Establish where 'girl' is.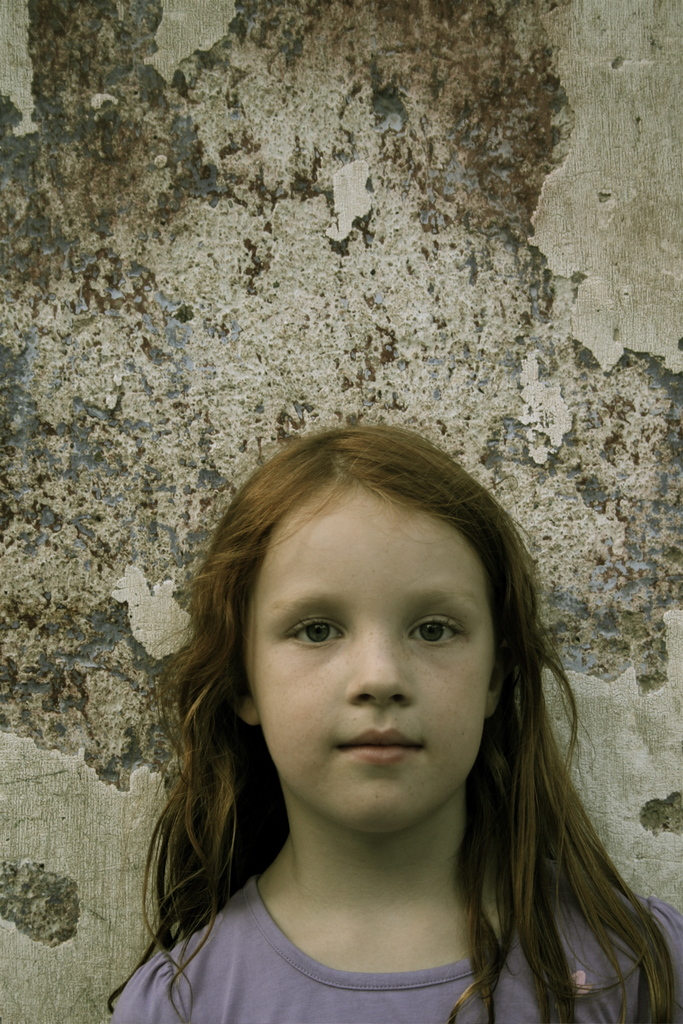
Established at 102, 414, 682, 1023.
